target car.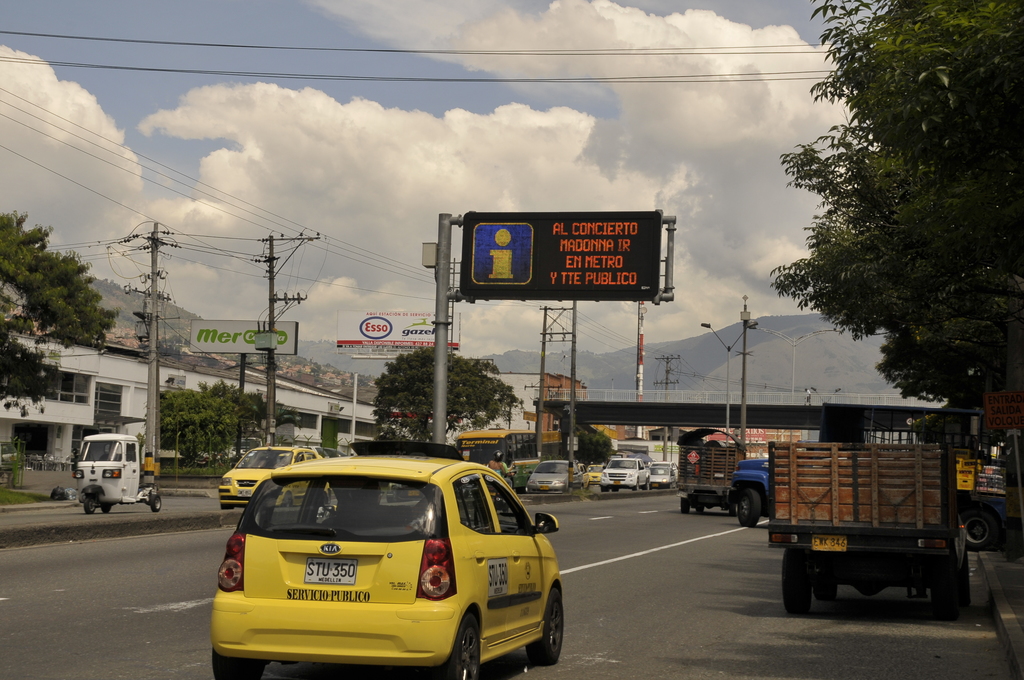
Target region: bbox(204, 438, 569, 679).
